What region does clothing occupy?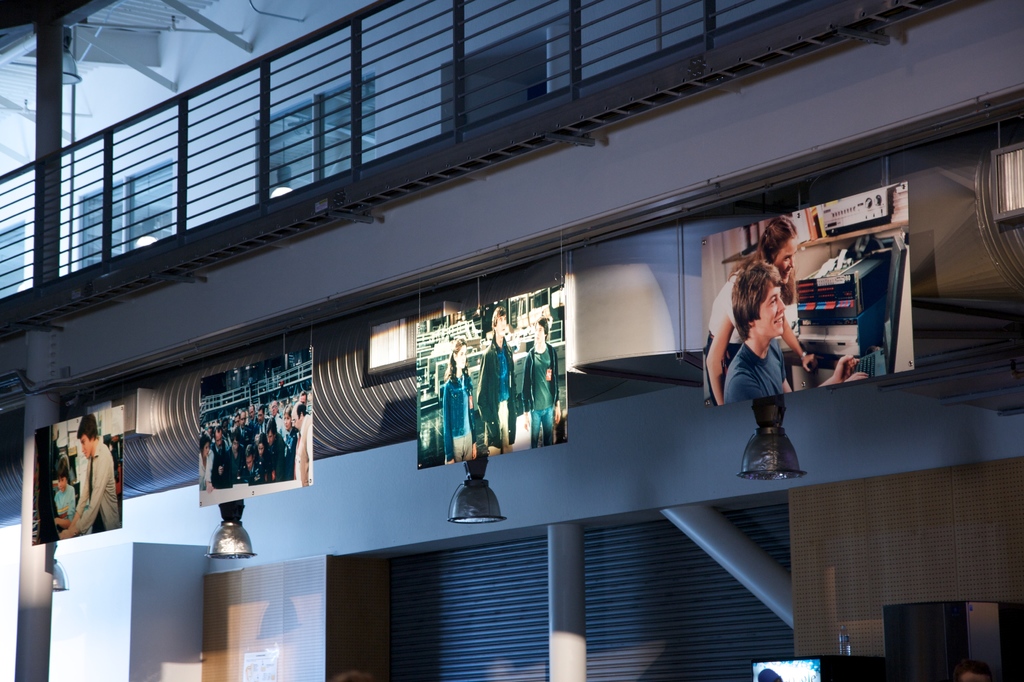
rect(475, 341, 518, 451).
